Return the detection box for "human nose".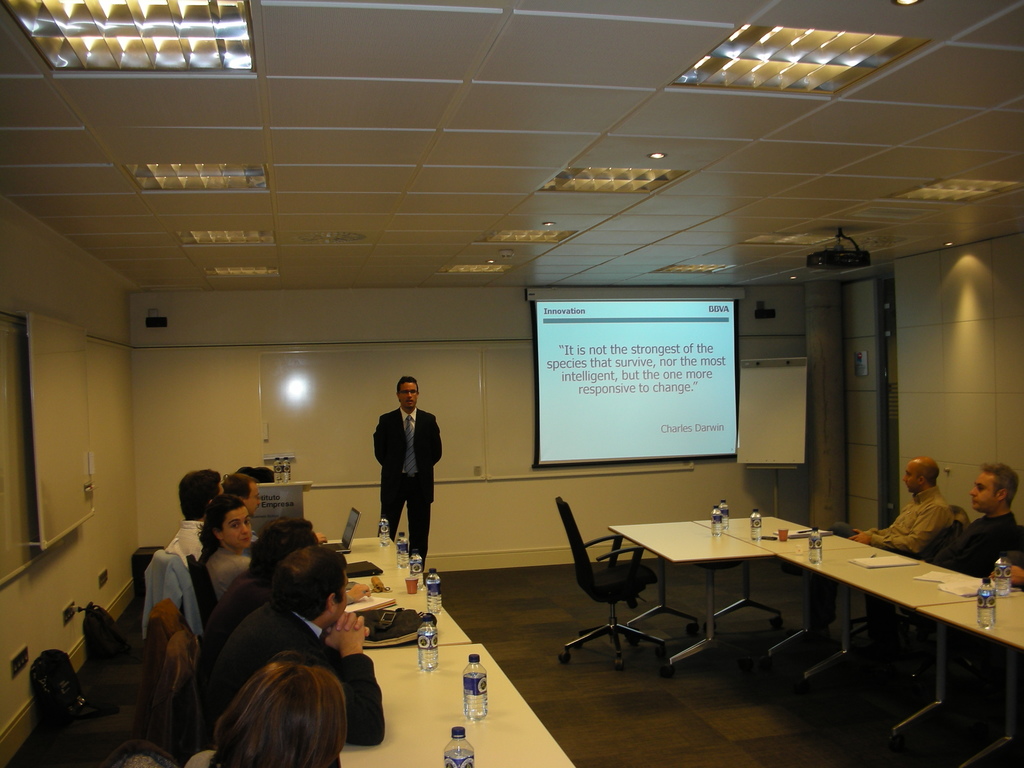
[x1=902, y1=472, x2=908, y2=482].
